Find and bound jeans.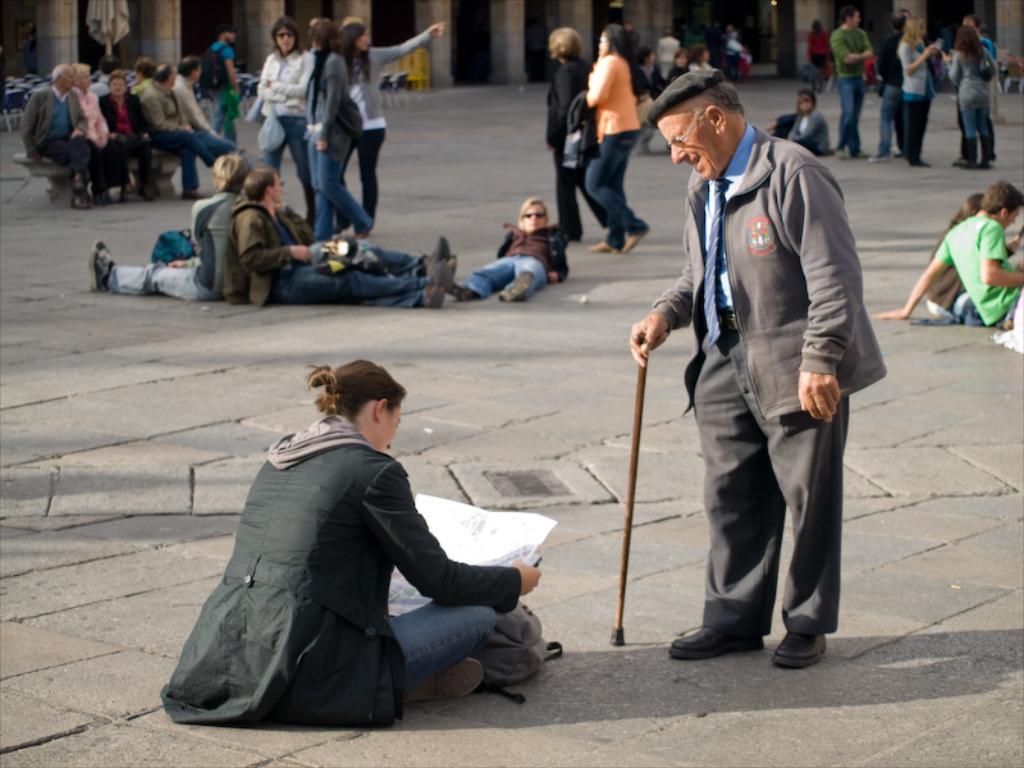
Bound: box=[274, 255, 419, 301].
